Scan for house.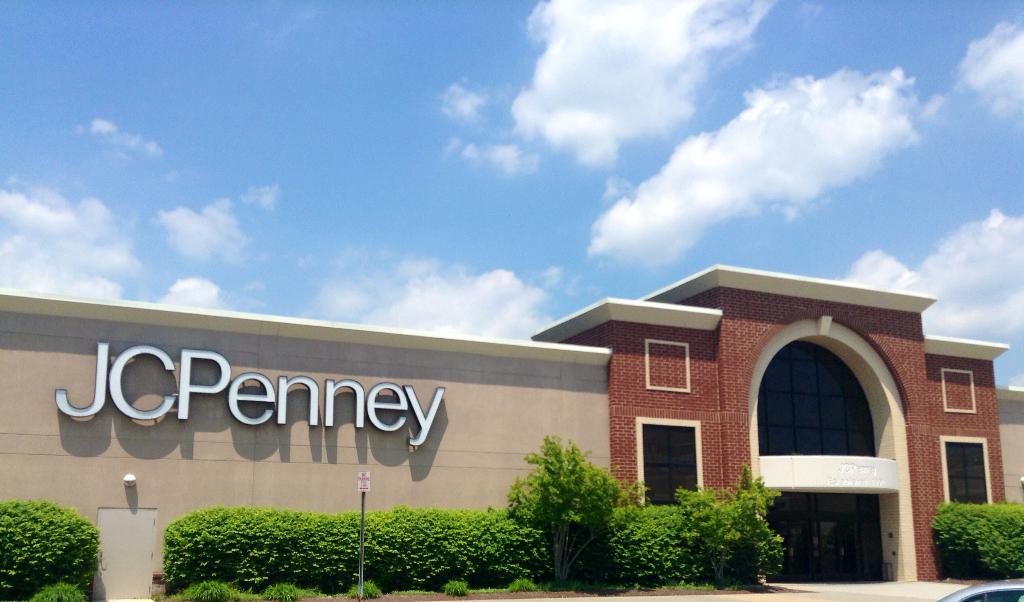
Scan result: 2, 250, 1023, 598.
